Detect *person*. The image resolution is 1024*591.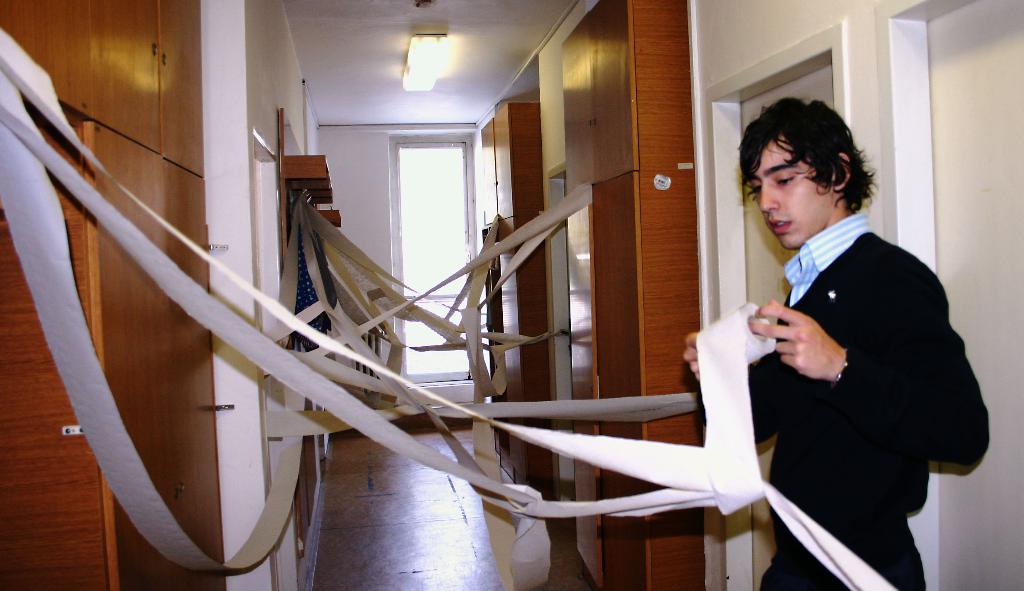
[left=691, top=87, right=967, bottom=581].
